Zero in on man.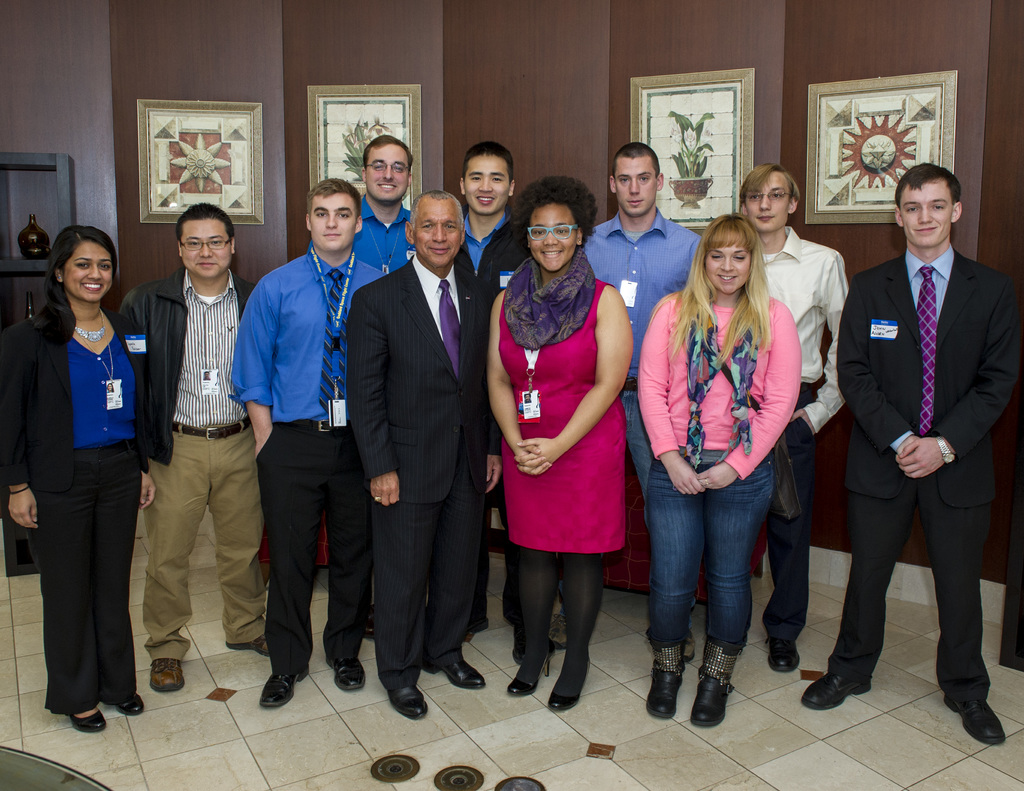
Zeroed in: (x1=305, y1=134, x2=417, y2=639).
